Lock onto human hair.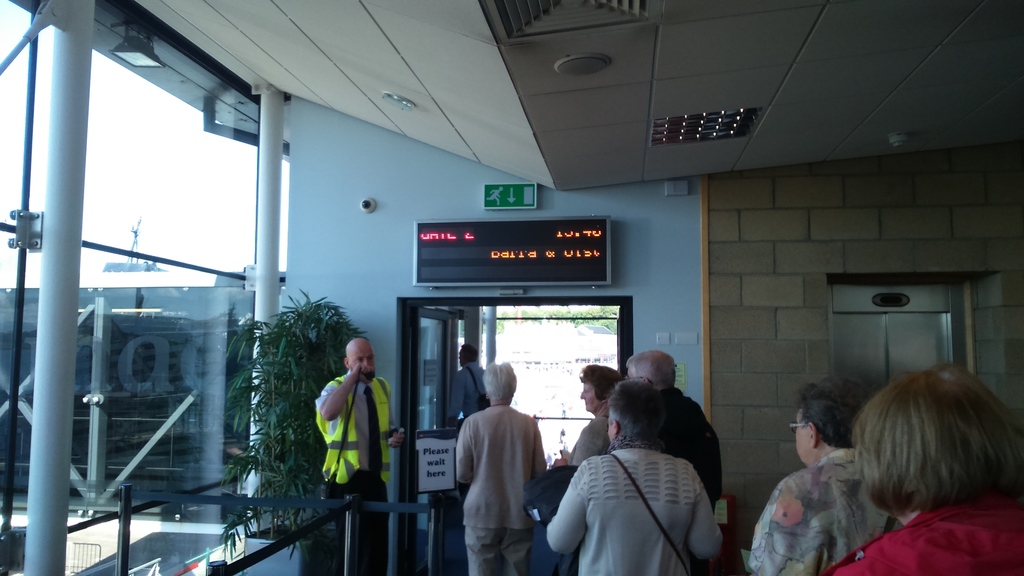
Locked: {"left": 580, "top": 362, "right": 626, "bottom": 402}.
